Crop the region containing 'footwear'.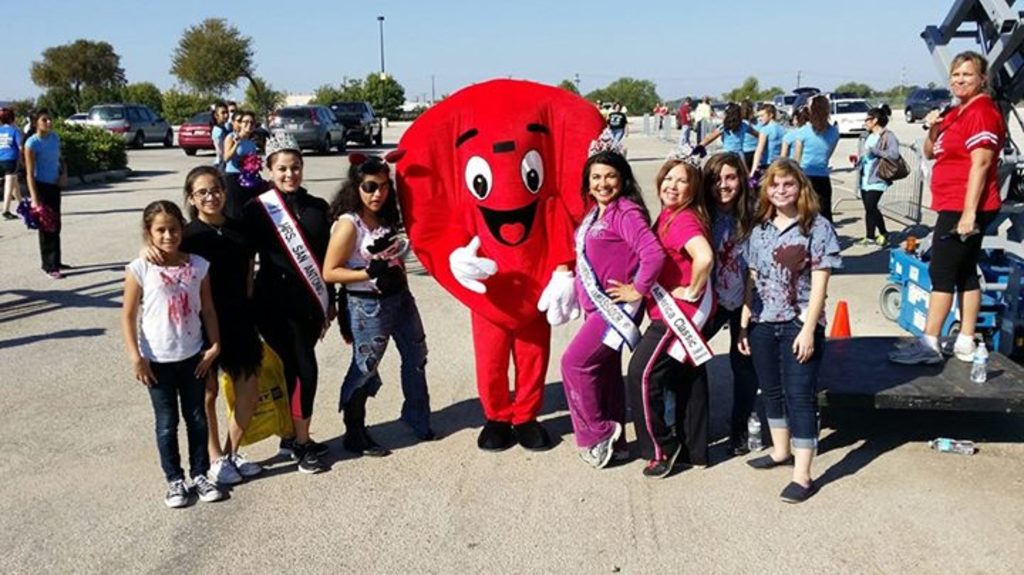
Crop region: BBox(0, 205, 20, 221).
